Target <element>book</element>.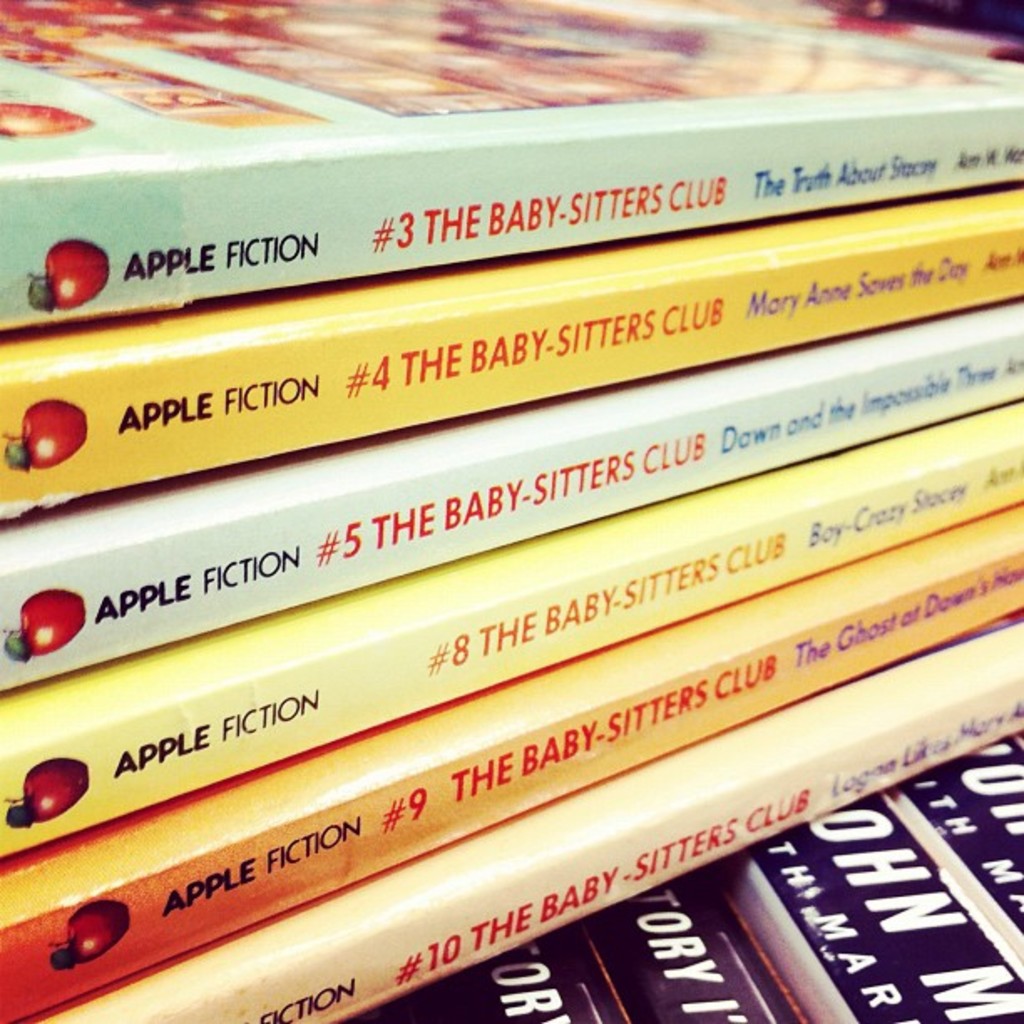
Target region: {"x1": 0, "y1": 495, "x2": 1022, "y2": 1022}.
